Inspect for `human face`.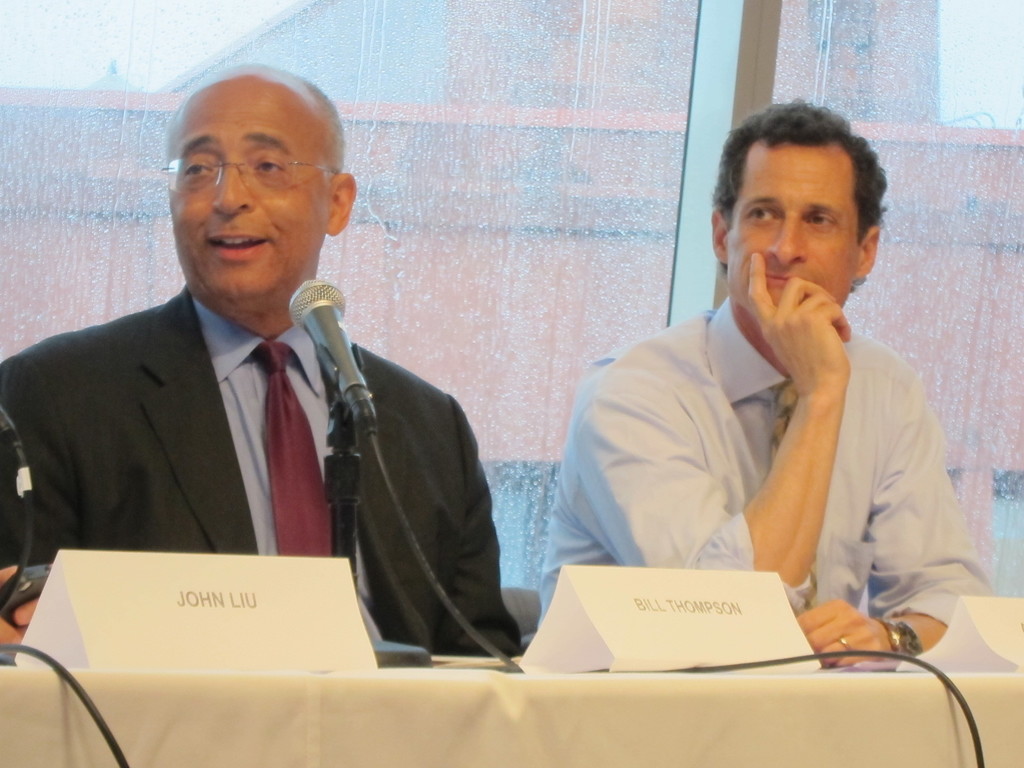
Inspection: 166/73/337/305.
